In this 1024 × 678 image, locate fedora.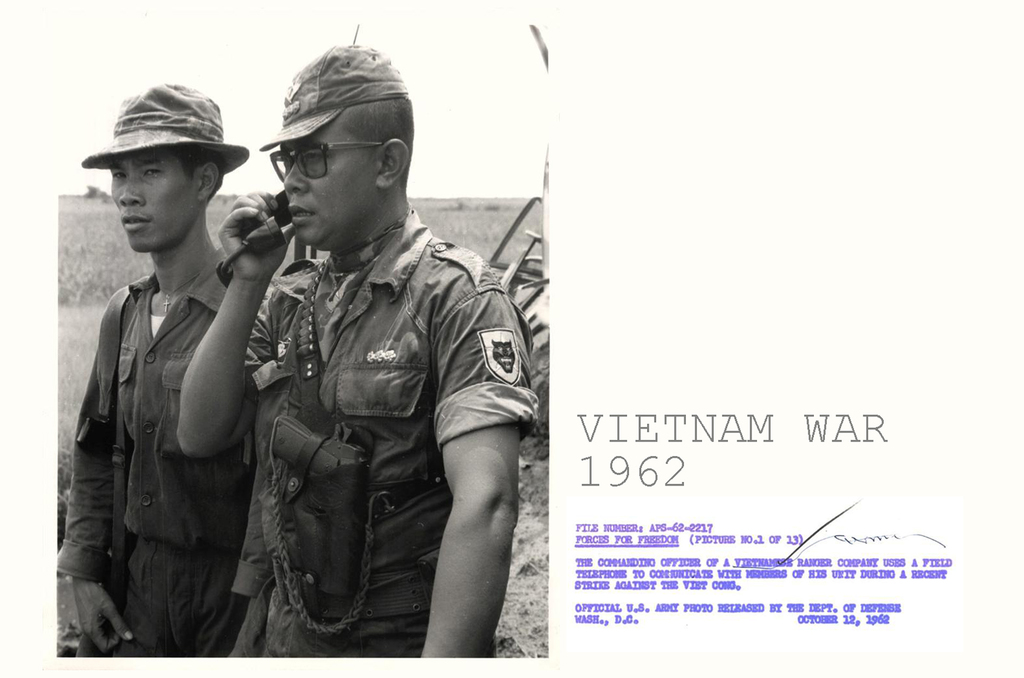
Bounding box: Rect(86, 85, 245, 167).
